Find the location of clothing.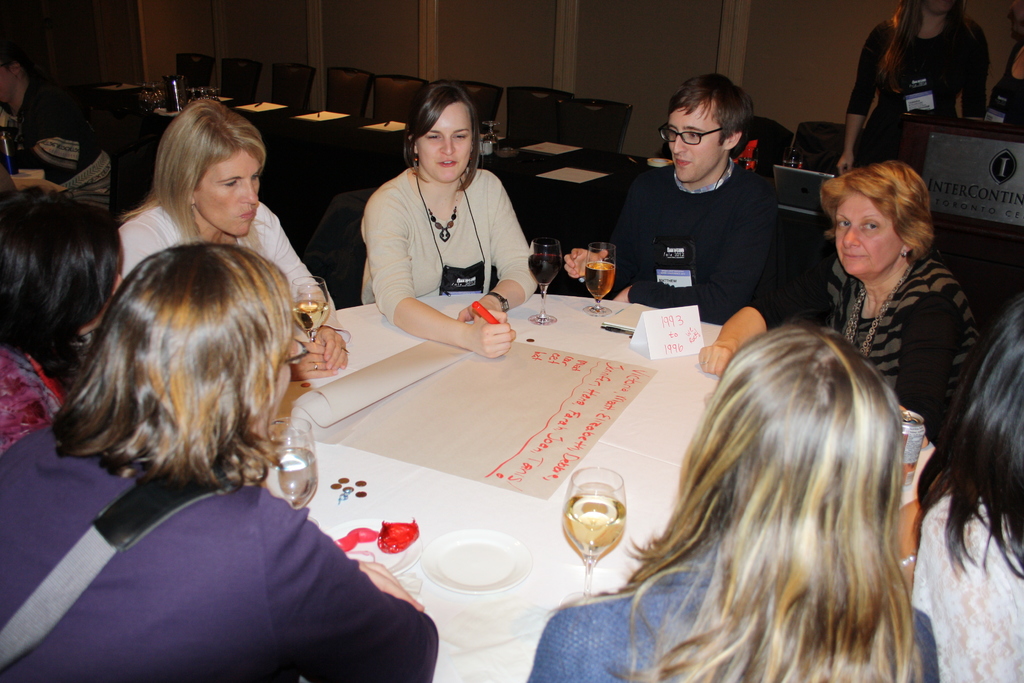
Location: <box>521,543,937,682</box>.
